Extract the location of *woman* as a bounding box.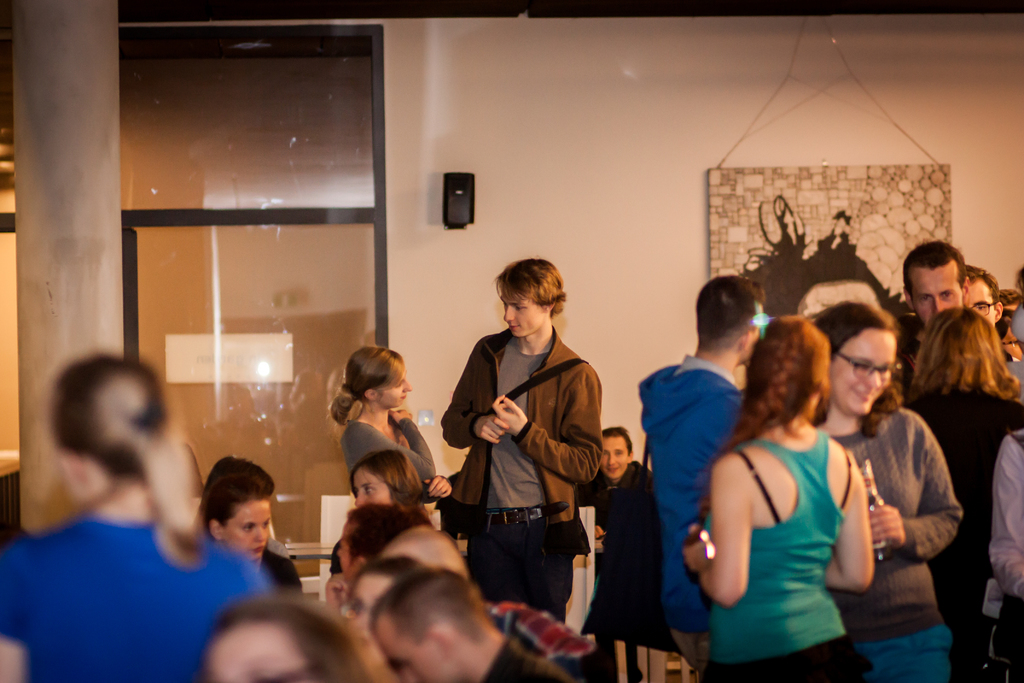
(left=905, top=309, right=1023, bottom=682).
